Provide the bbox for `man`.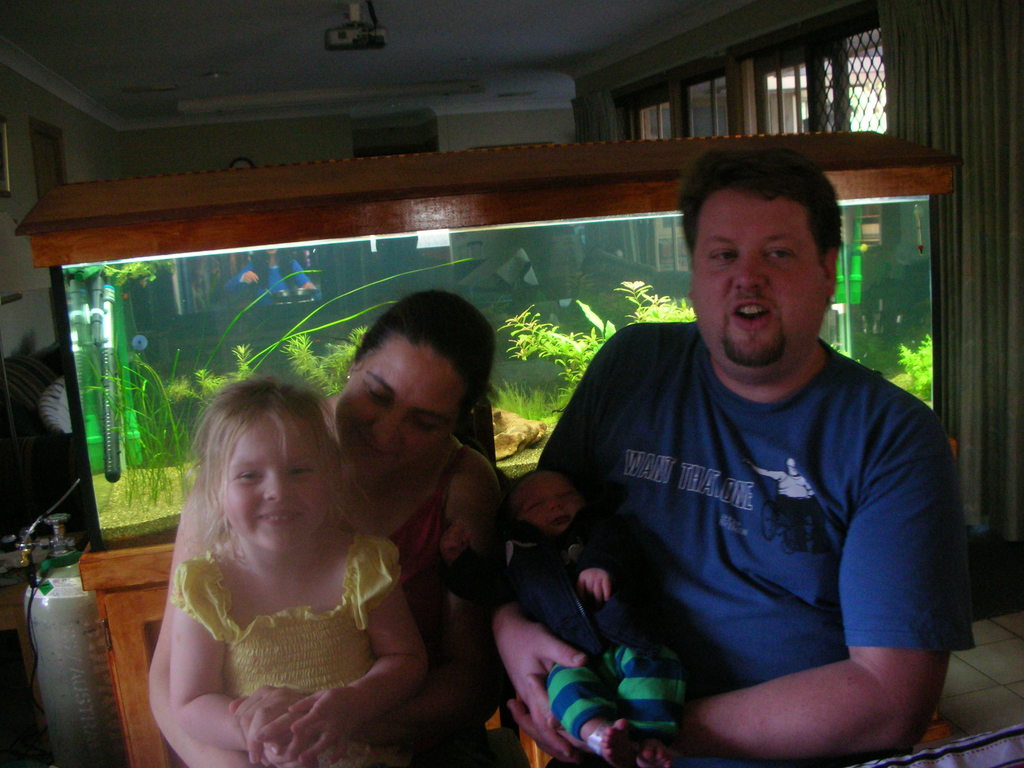
crop(488, 134, 972, 767).
